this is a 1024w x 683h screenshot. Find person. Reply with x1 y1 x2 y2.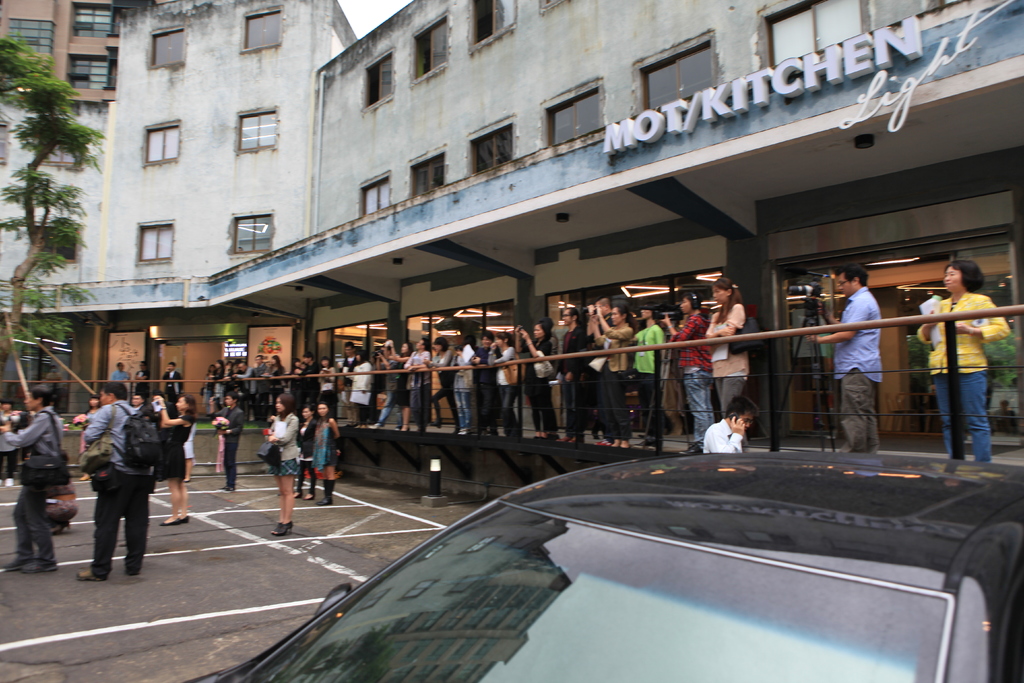
819 259 879 460.
